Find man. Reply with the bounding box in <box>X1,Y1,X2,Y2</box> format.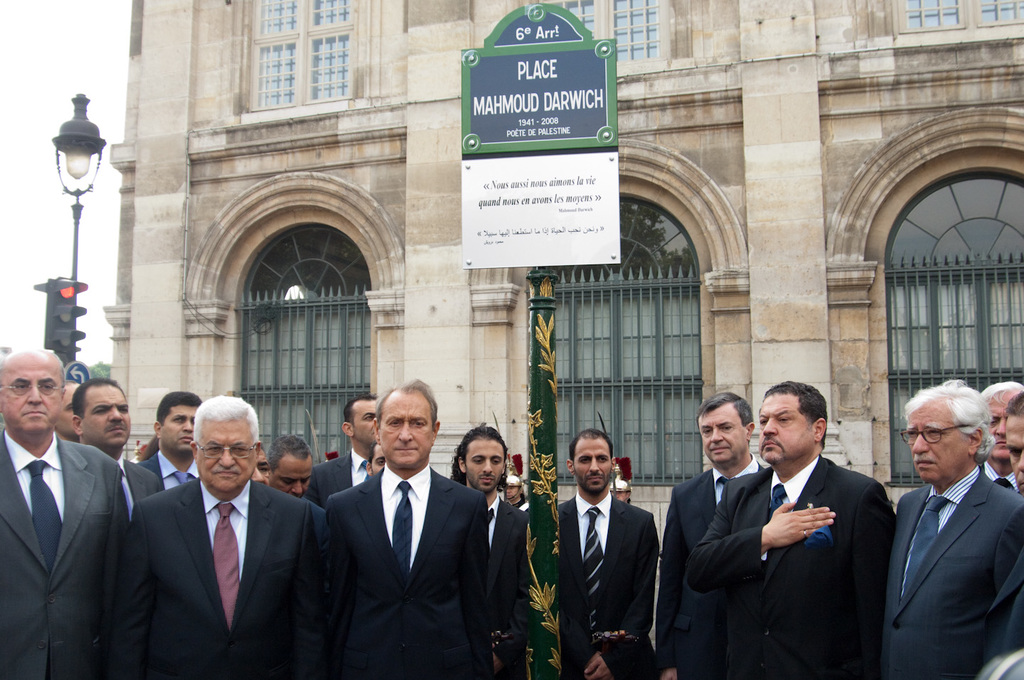
<box>130,390,325,679</box>.
